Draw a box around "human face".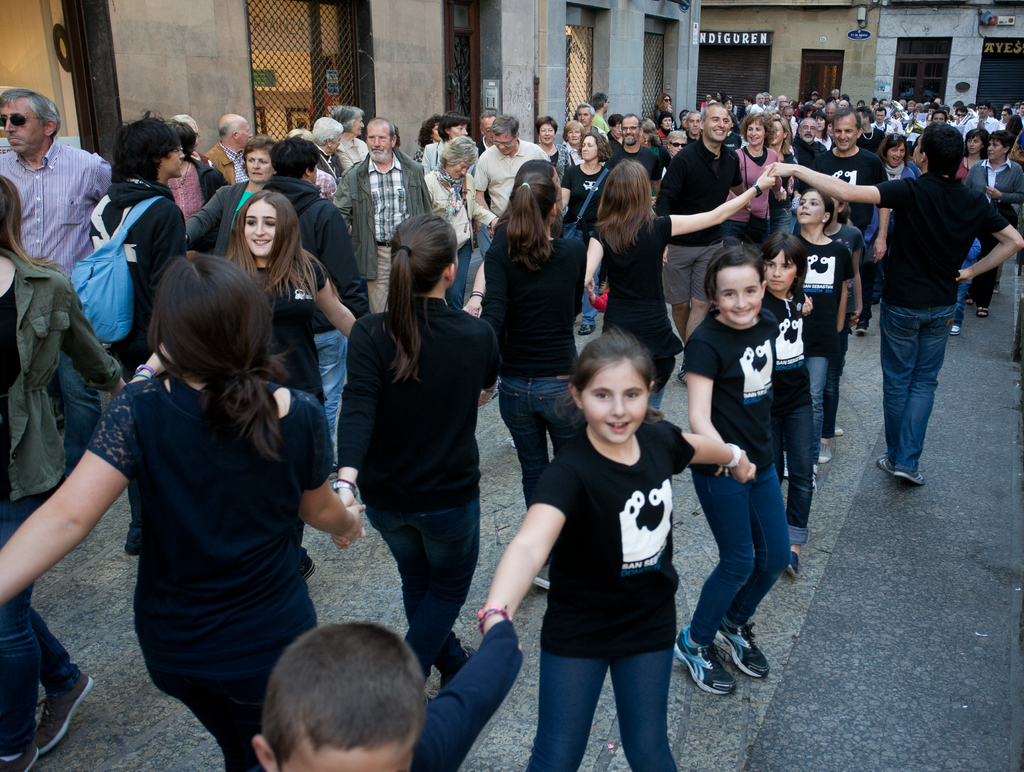
locate(449, 163, 472, 181).
